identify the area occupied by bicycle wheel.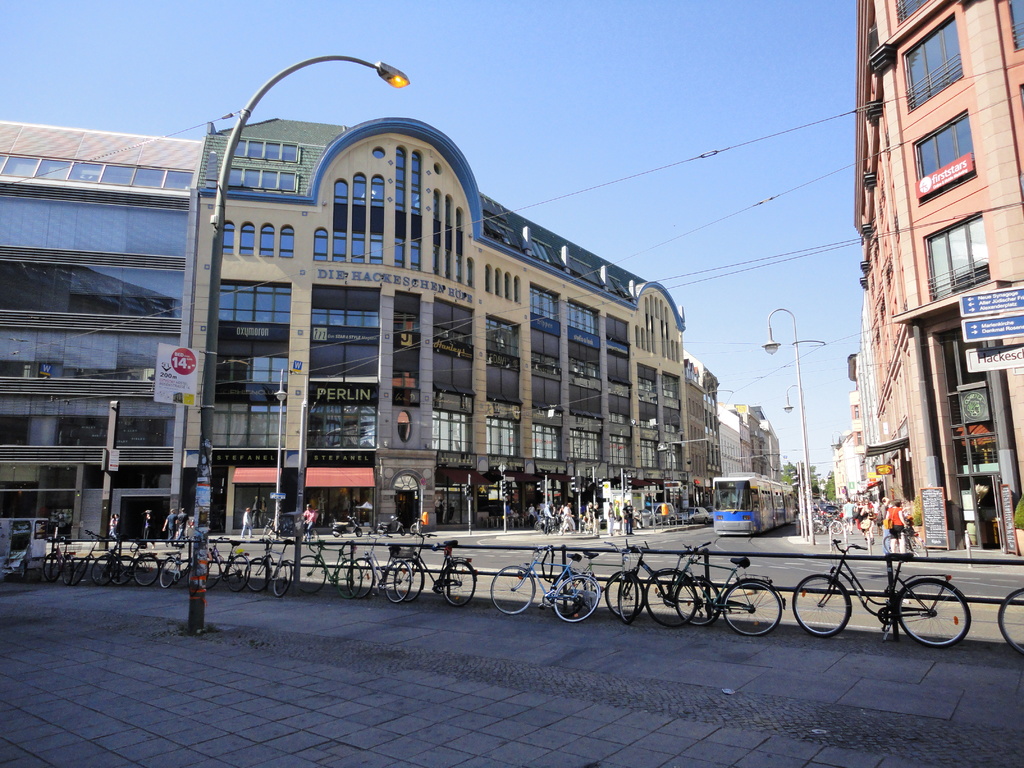
Area: <bbox>383, 560, 404, 602</bbox>.
